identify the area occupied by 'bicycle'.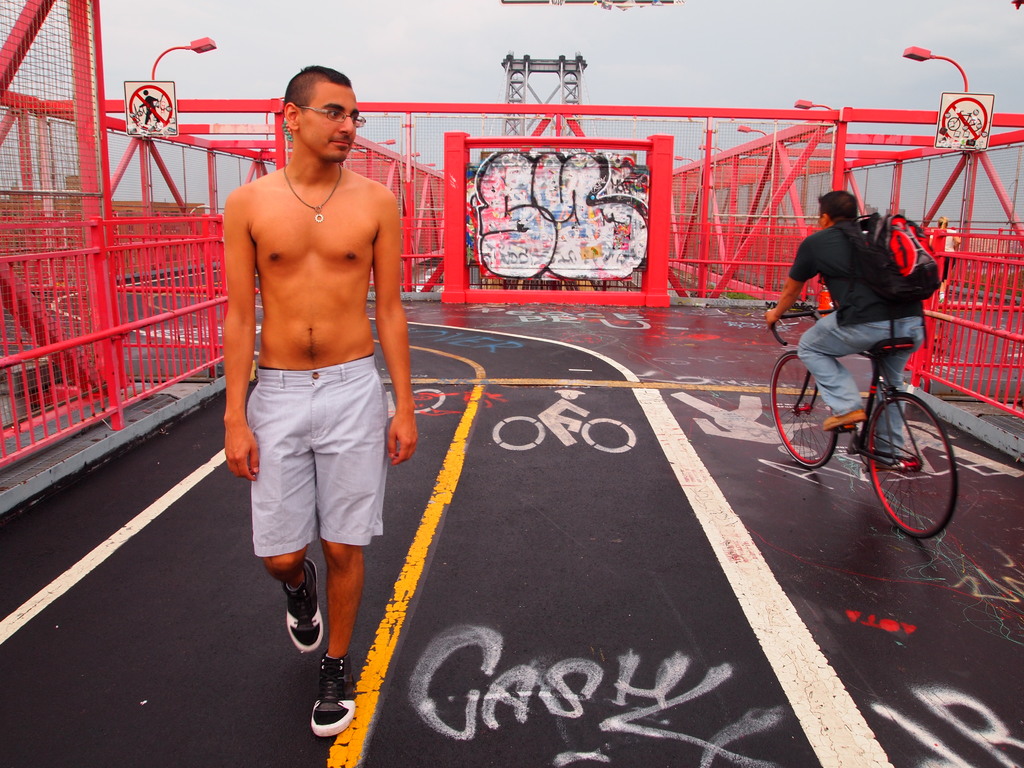
Area: 768, 276, 957, 525.
